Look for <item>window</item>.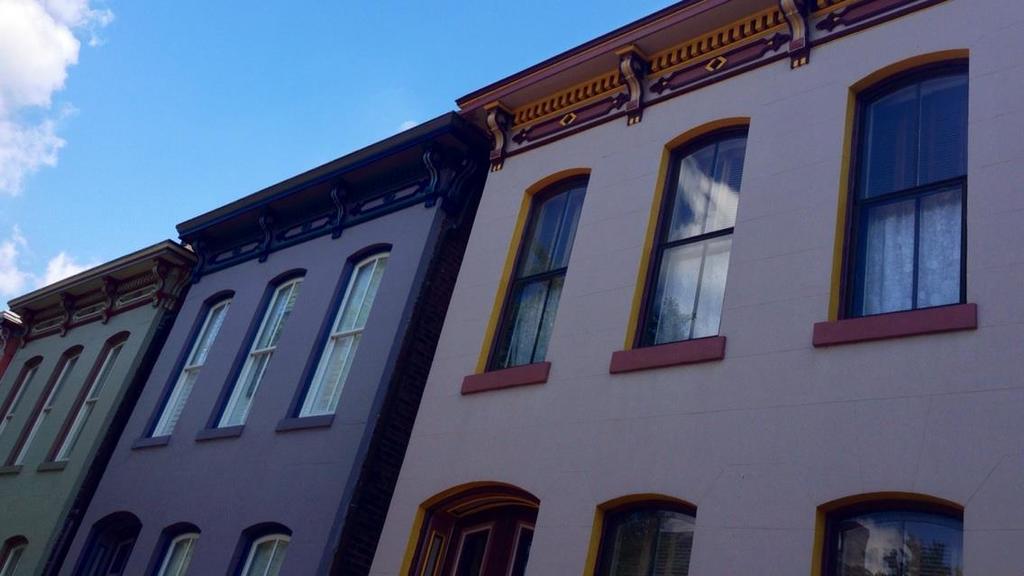
Found: BBox(131, 291, 233, 446).
